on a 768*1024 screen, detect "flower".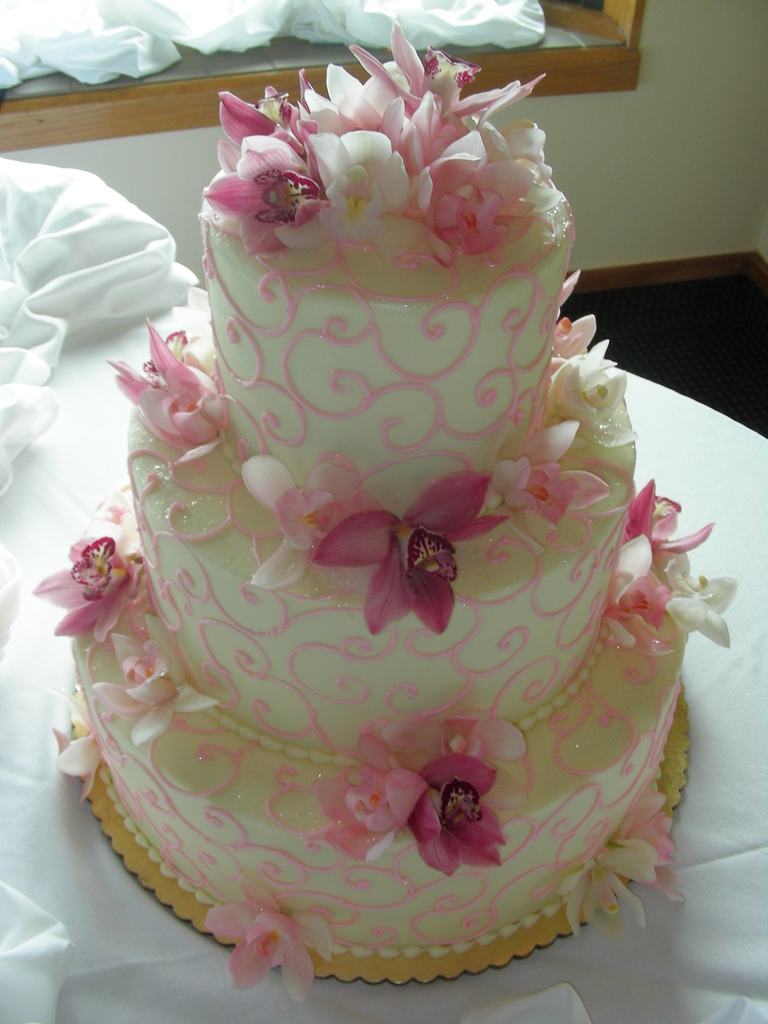
<bbox>92, 620, 214, 753</bbox>.
